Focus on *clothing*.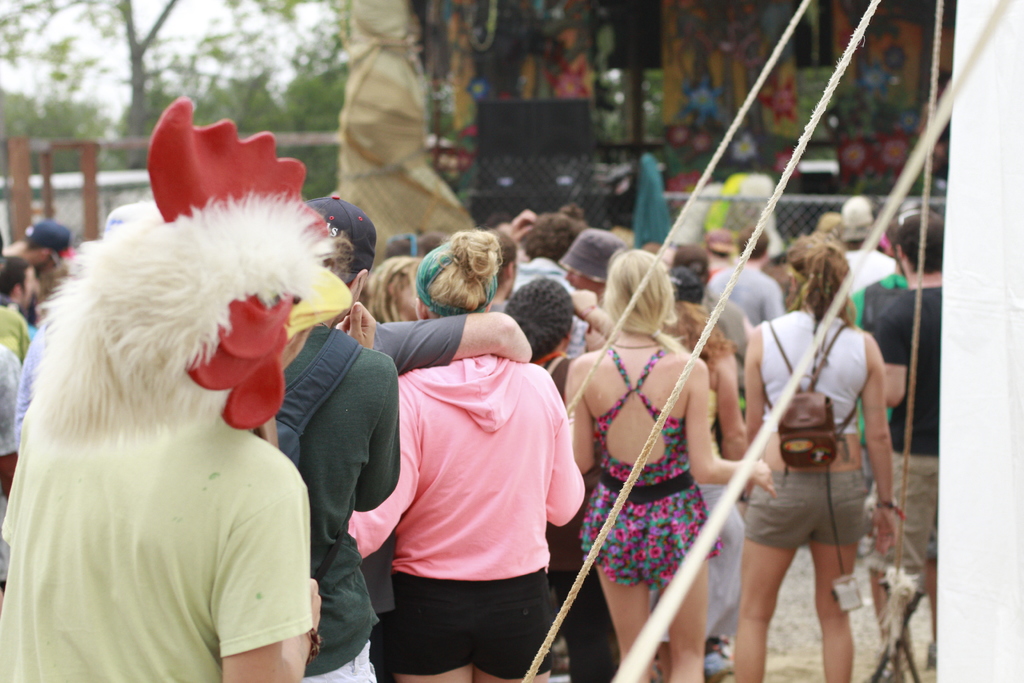
Focused at (x1=705, y1=245, x2=790, y2=413).
